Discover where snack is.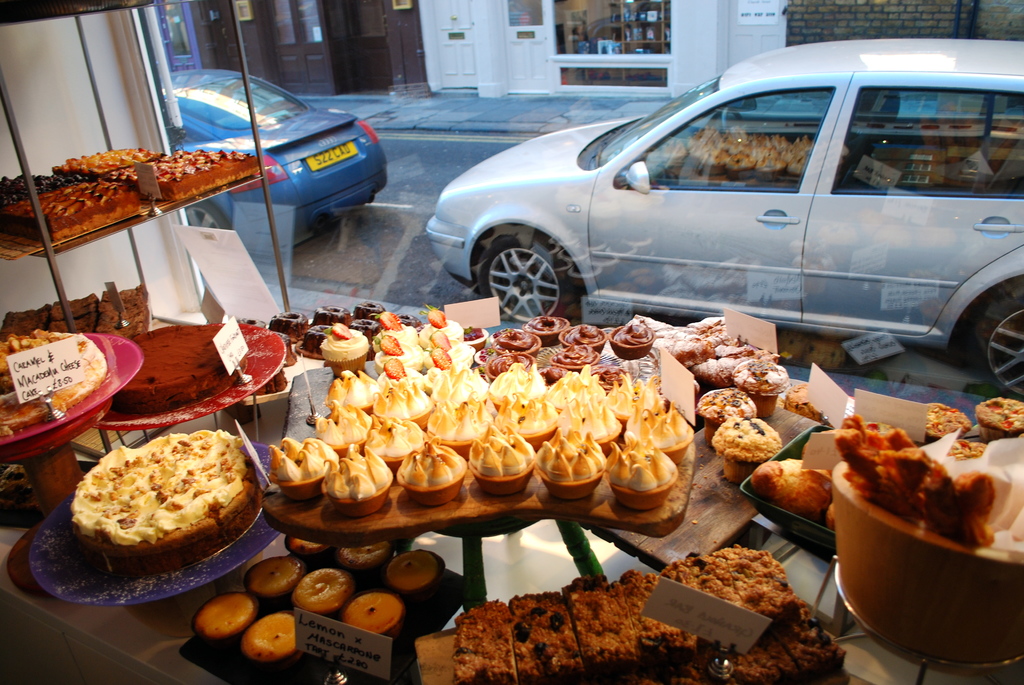
Discovered at [102, 147, 263, 203].
